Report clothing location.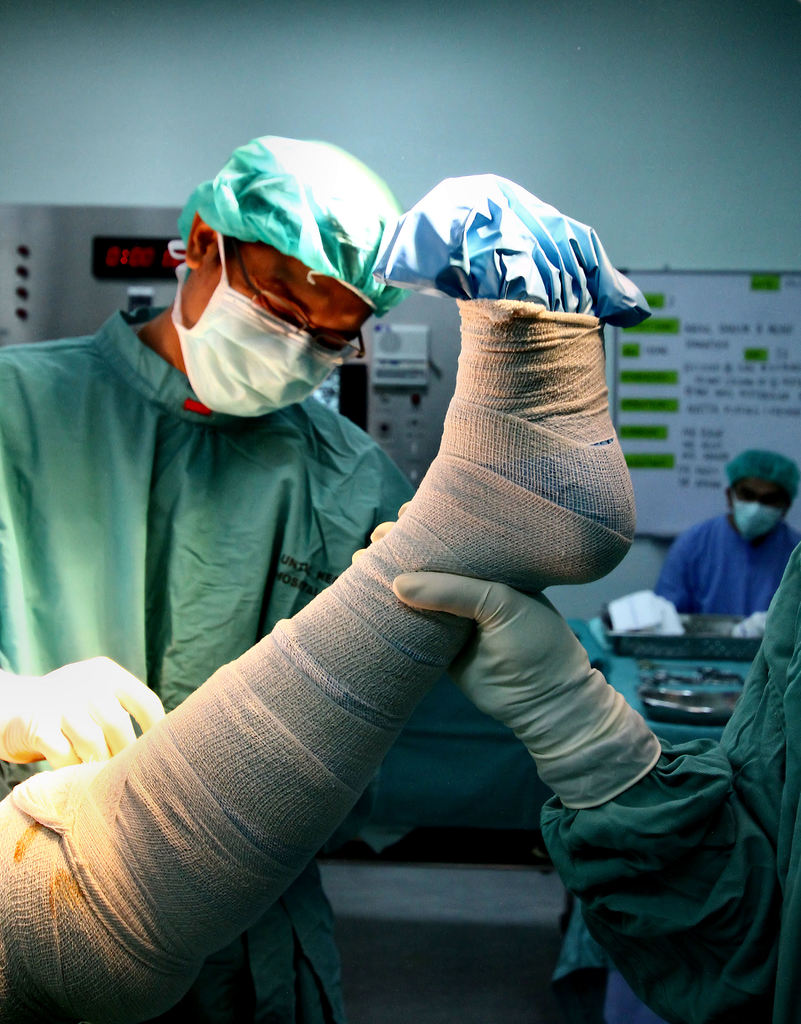
Report: box(542, 545, 800, 1023).
